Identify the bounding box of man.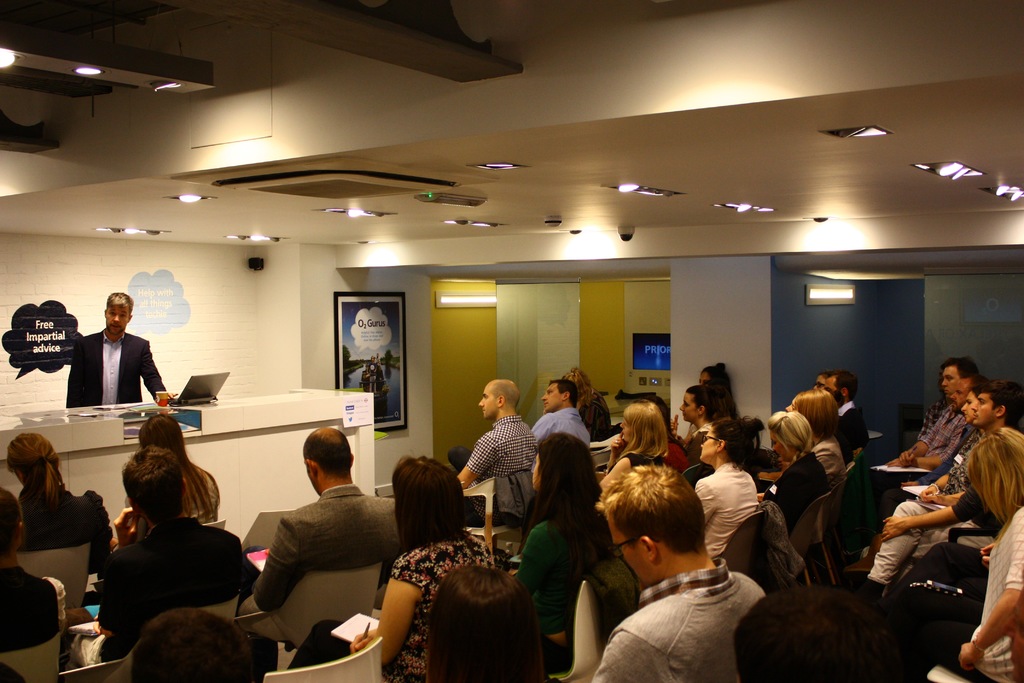
(239, 429, 408, 614).
